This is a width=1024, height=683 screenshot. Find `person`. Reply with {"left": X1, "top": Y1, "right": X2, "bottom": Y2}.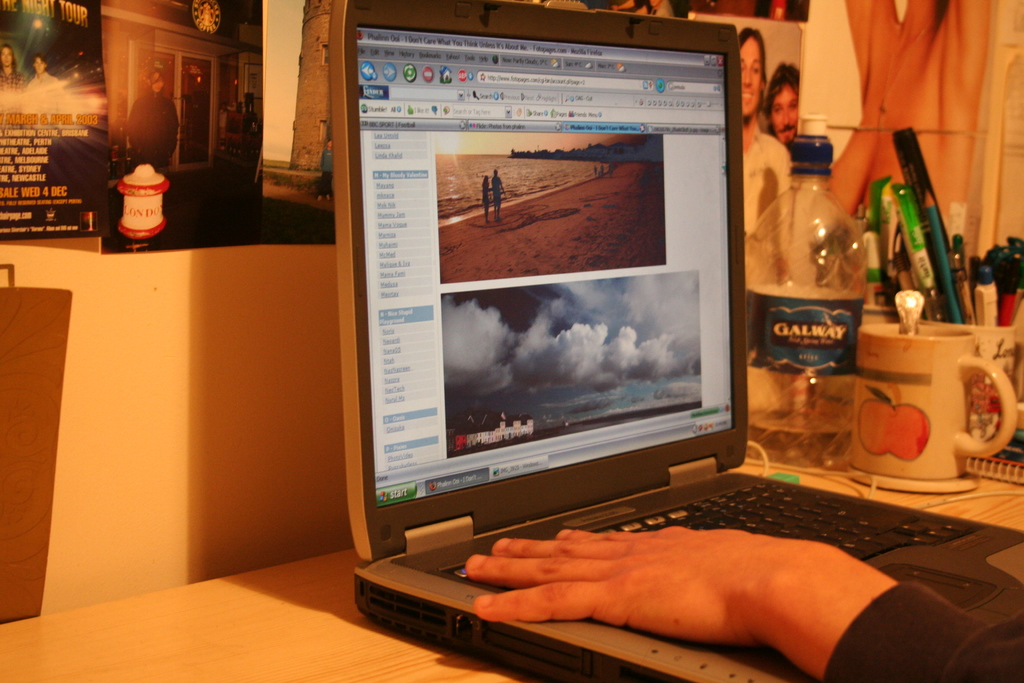
{"left": 739, "top": 28, "right": 791, "bottom": 289}.
